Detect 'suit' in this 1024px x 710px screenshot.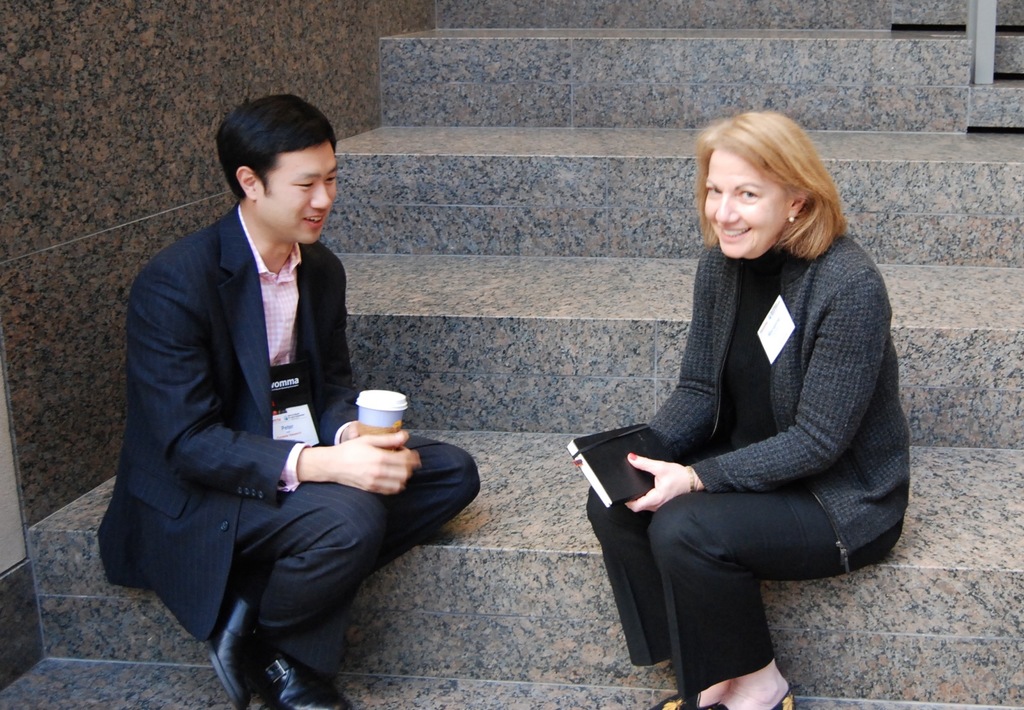
Detection: {"left": 584, "top": 244, "right": 913, "bottom": 709}.
